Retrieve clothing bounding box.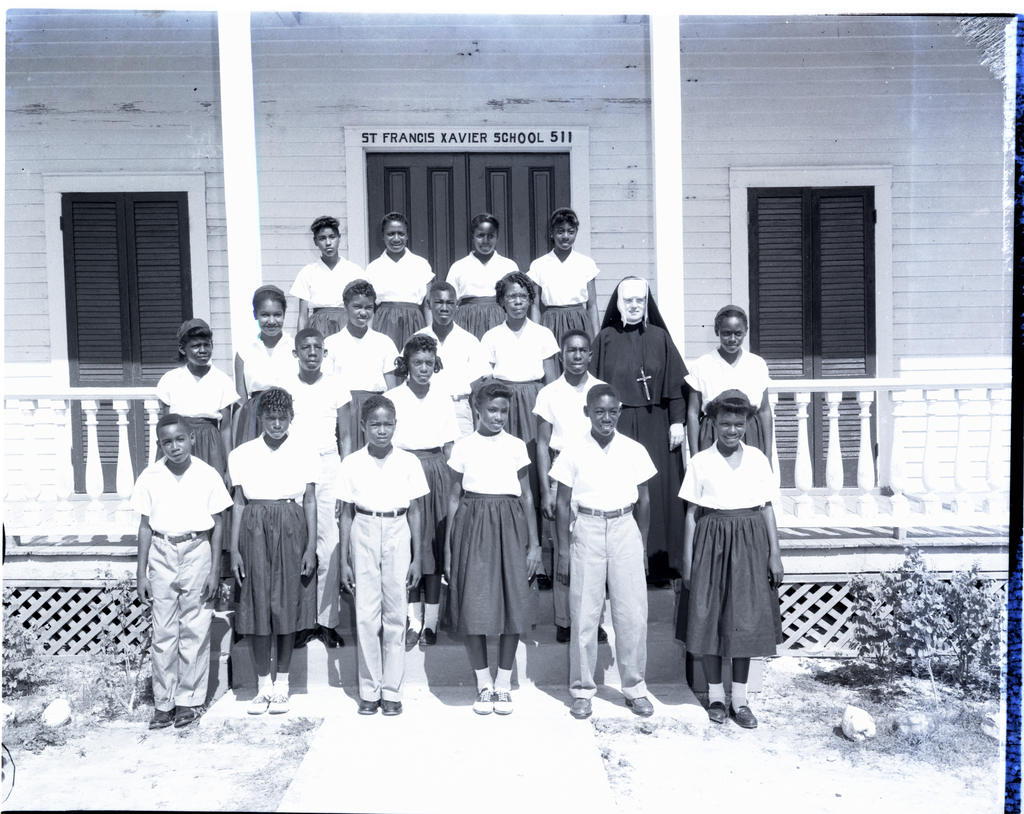
Bounding box: (x1=548, y1=432, x2=659, y2=696).
